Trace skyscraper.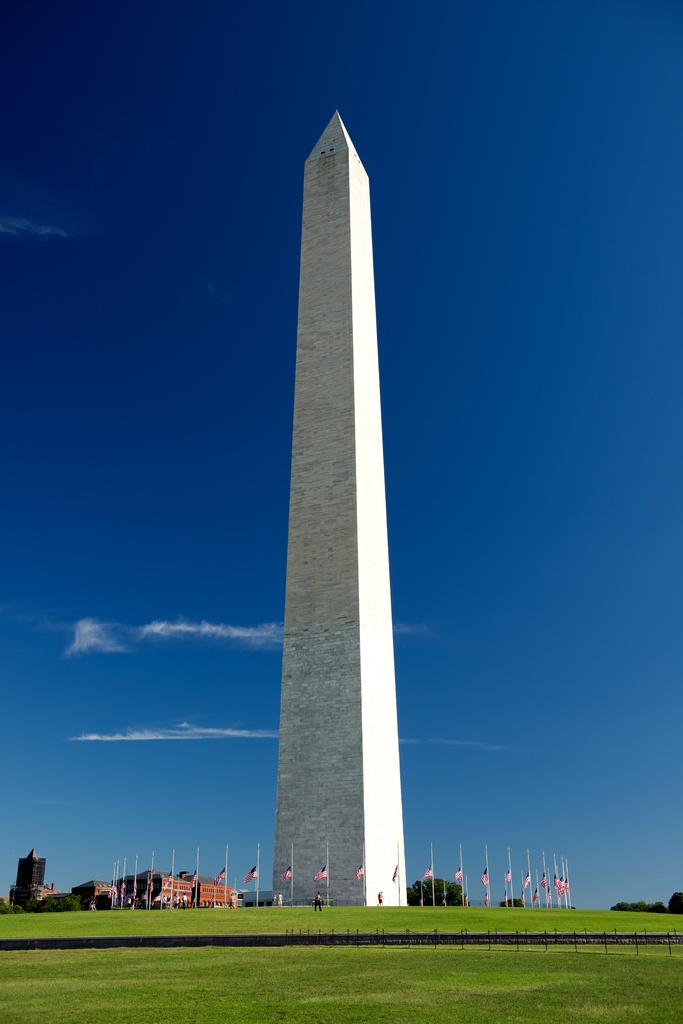
Traced to locate(230, 32, 416, 953).
